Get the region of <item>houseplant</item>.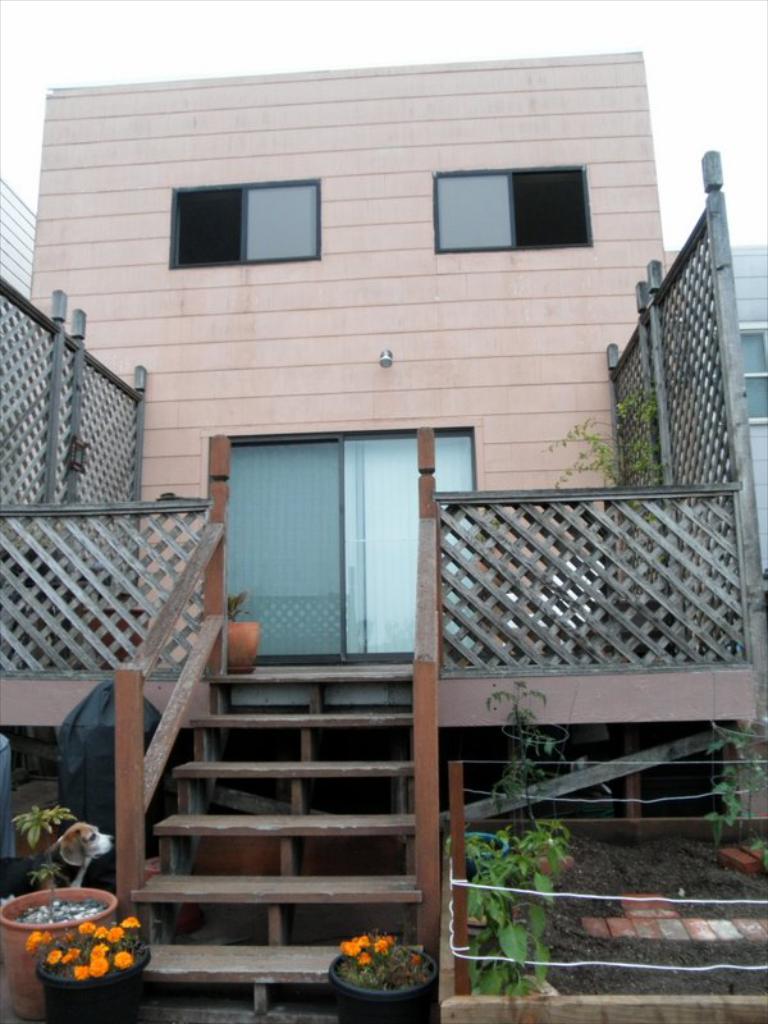
x1=201, y1=590, x2=261, y2=681.
